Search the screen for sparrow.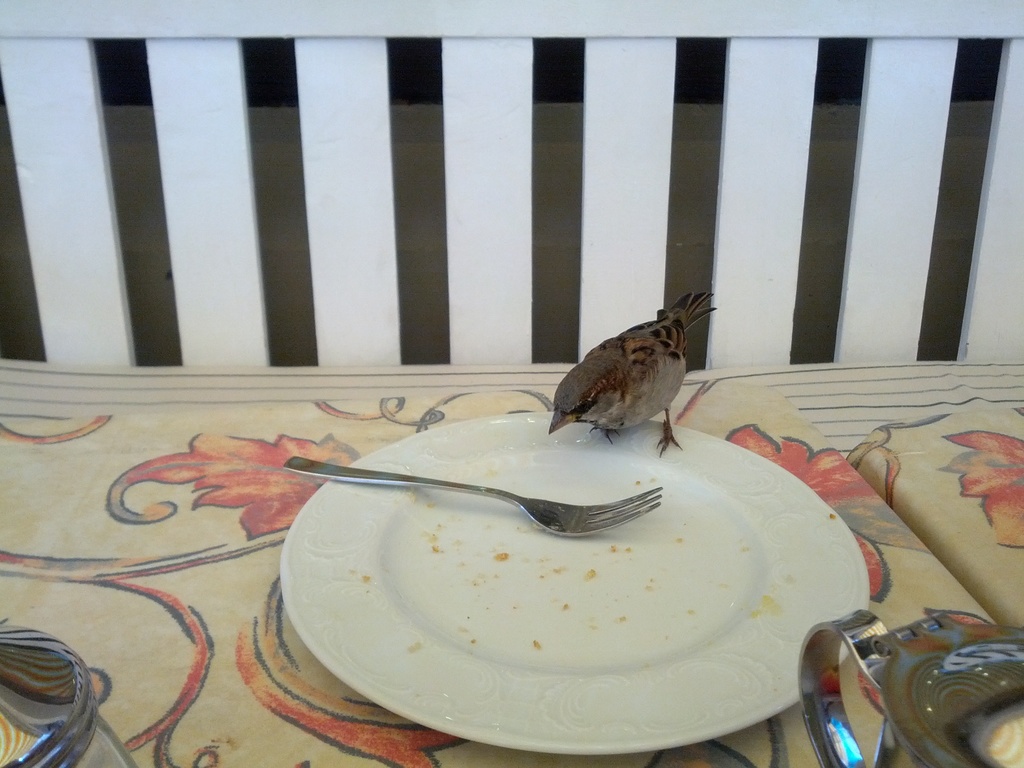
Found at [left=539, top=288, right=716, bottom=456].
